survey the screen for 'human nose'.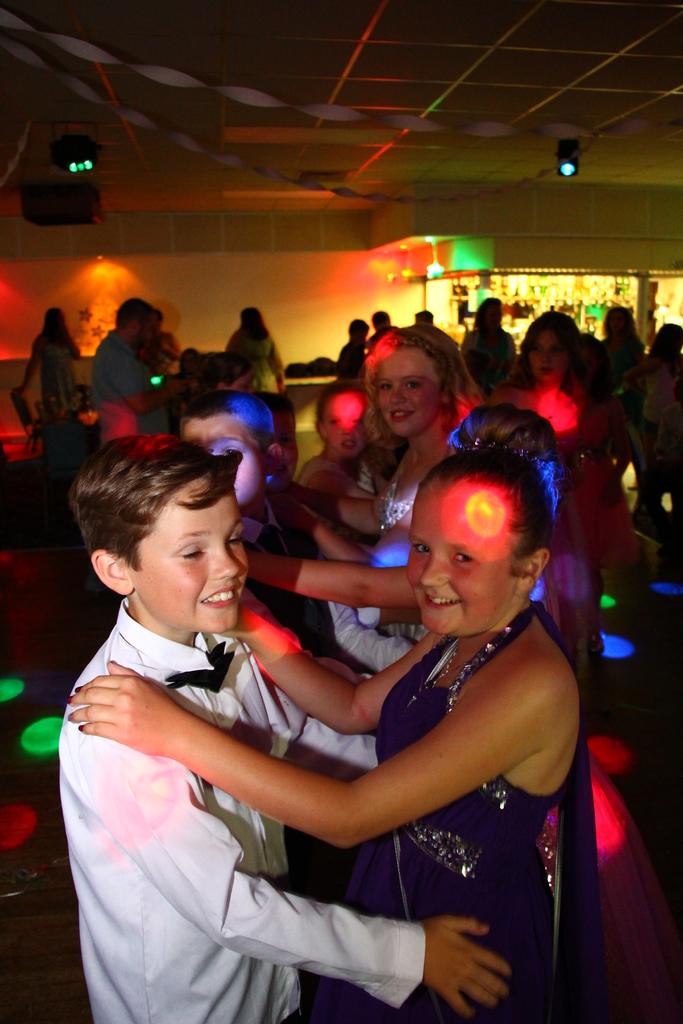
Survey found: detection(422, 557, 446, 588).
